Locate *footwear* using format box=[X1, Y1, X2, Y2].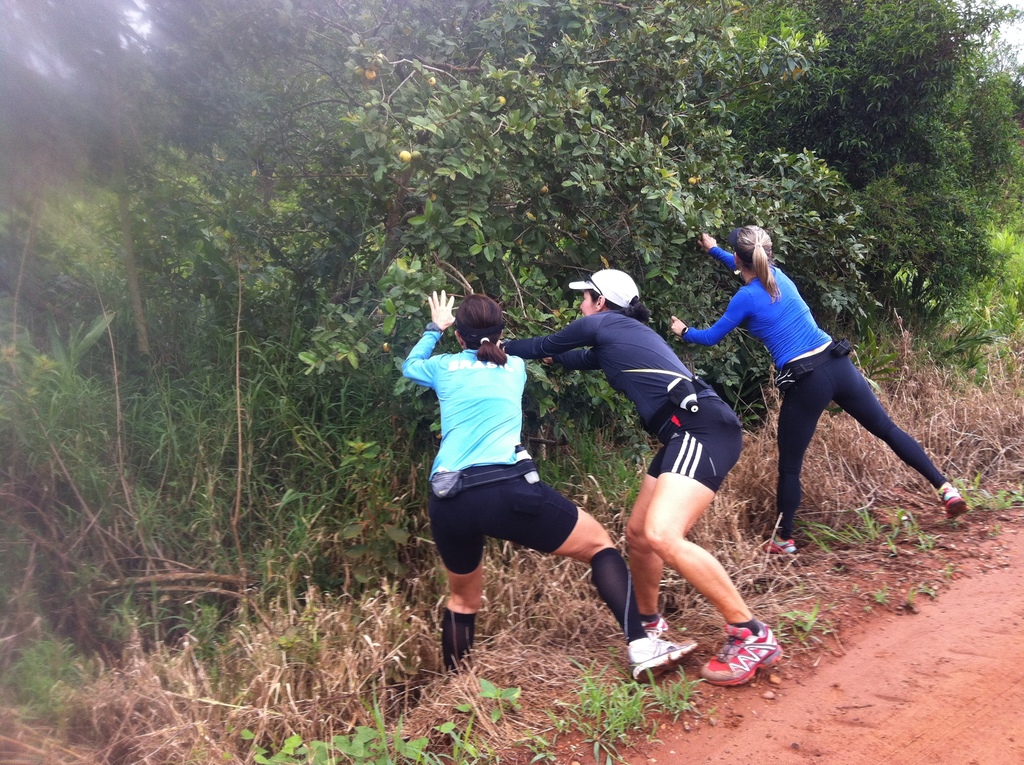
box=[763, 536, 798, 551].
